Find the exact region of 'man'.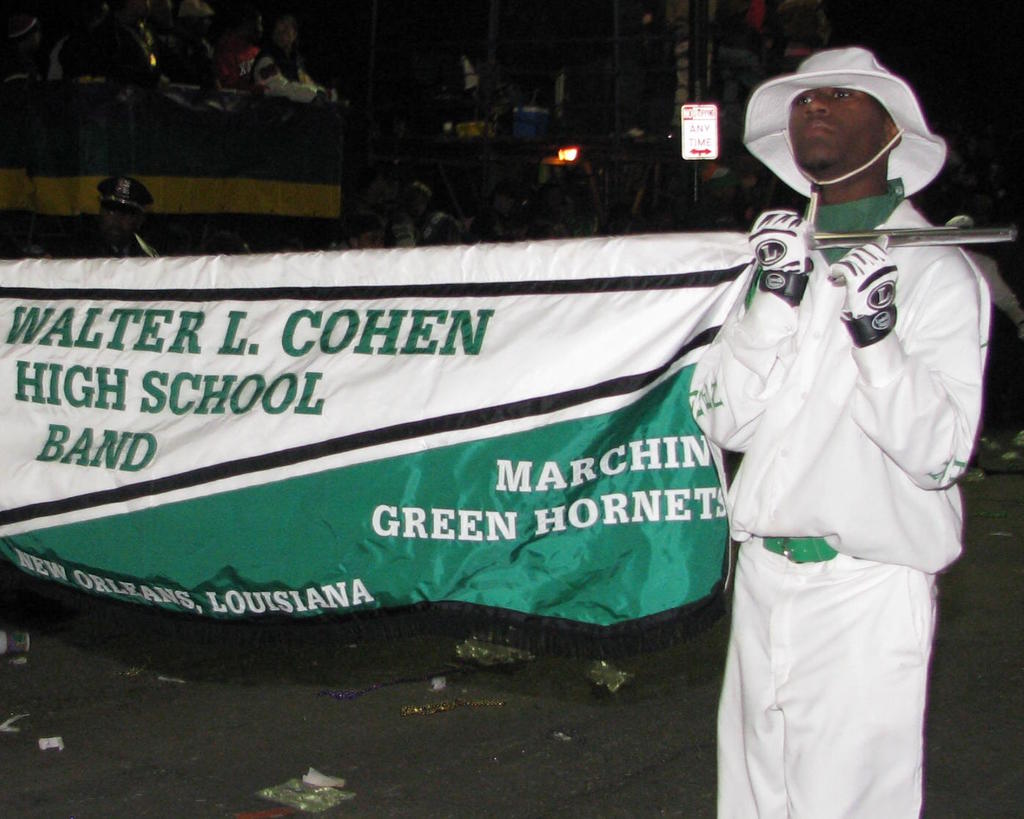
Exact region: <region>685, 24, 987, 818</region>.
